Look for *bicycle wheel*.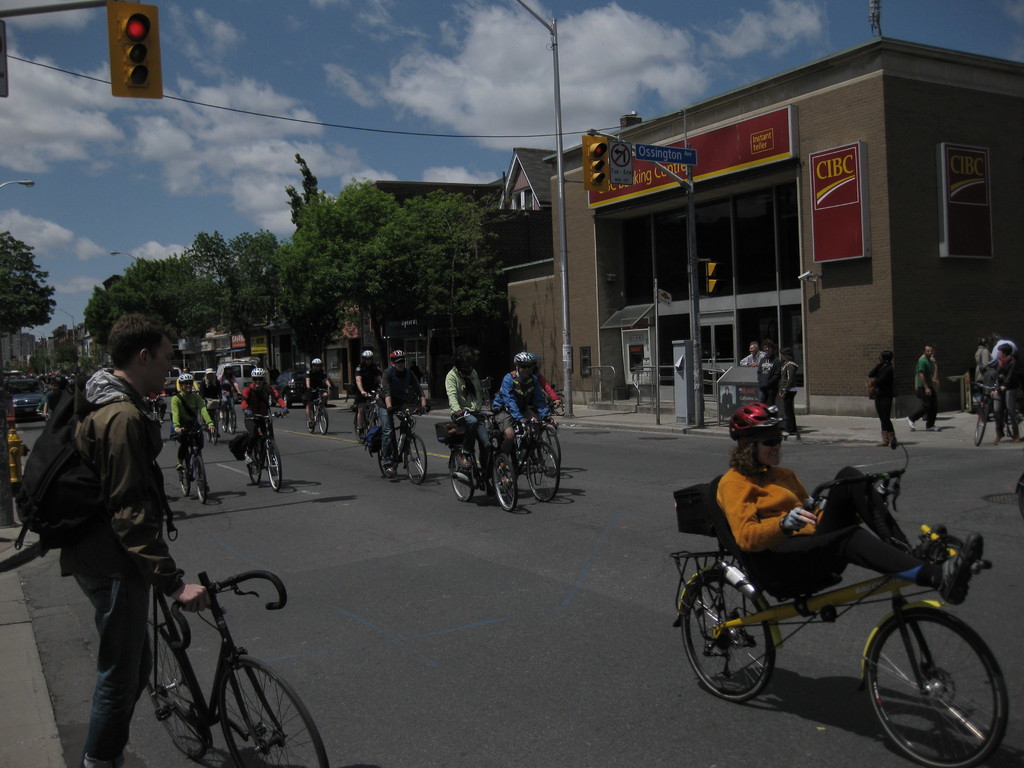
Found: detection(259, 444, 280, 491).
